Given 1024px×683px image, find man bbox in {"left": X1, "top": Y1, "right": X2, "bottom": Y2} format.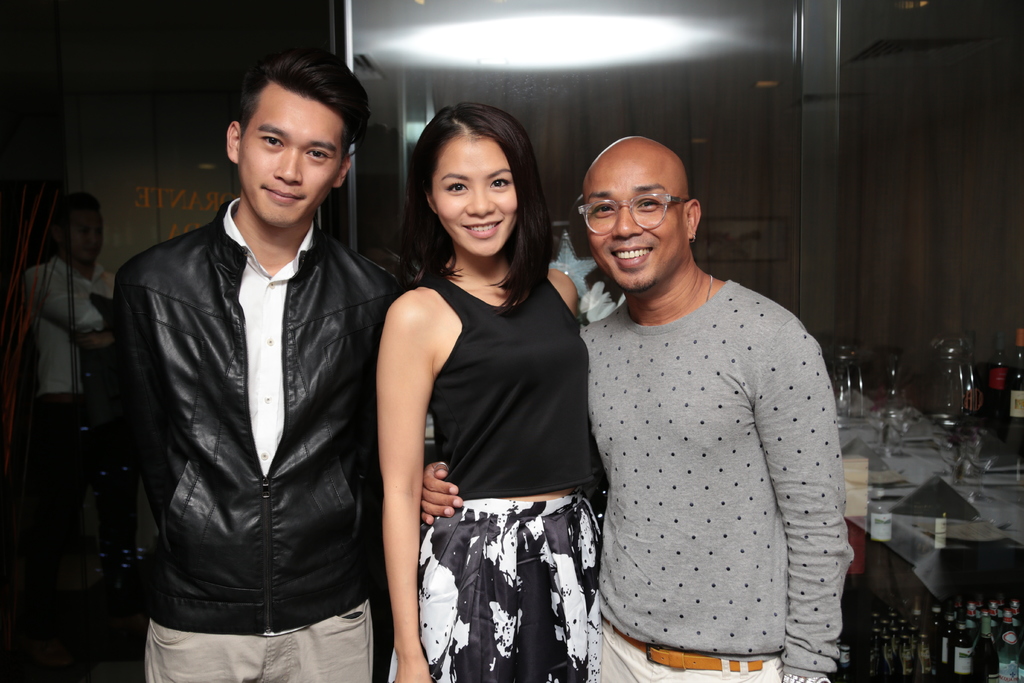
{"left": 16, "top": 204, "right": 127, "bottom": 450}.
